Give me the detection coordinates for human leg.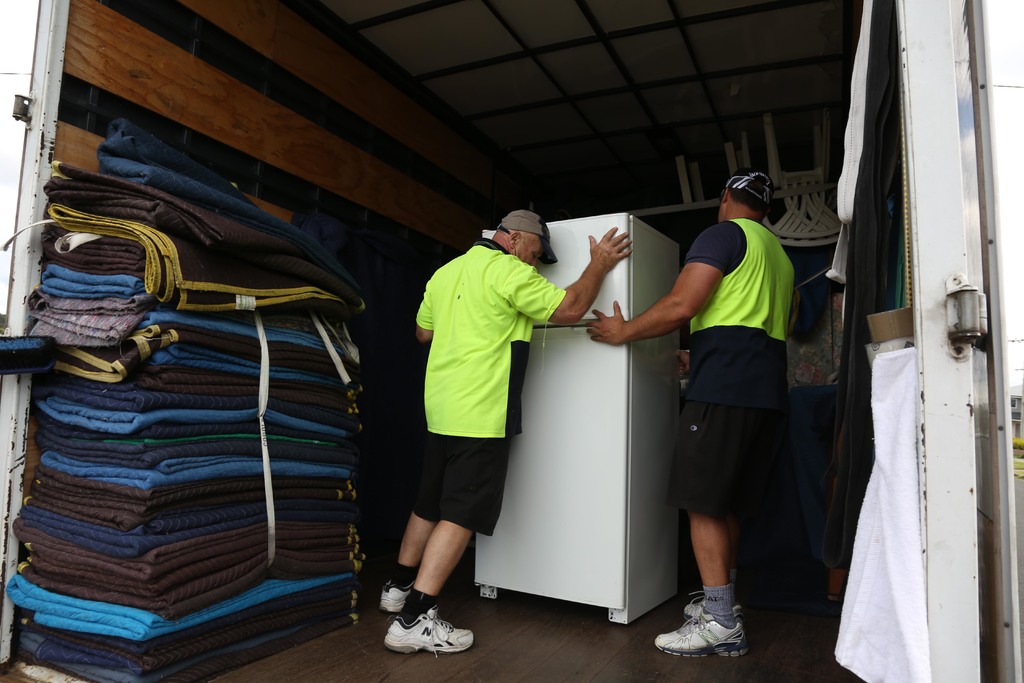
655, 513, 743, 656.
